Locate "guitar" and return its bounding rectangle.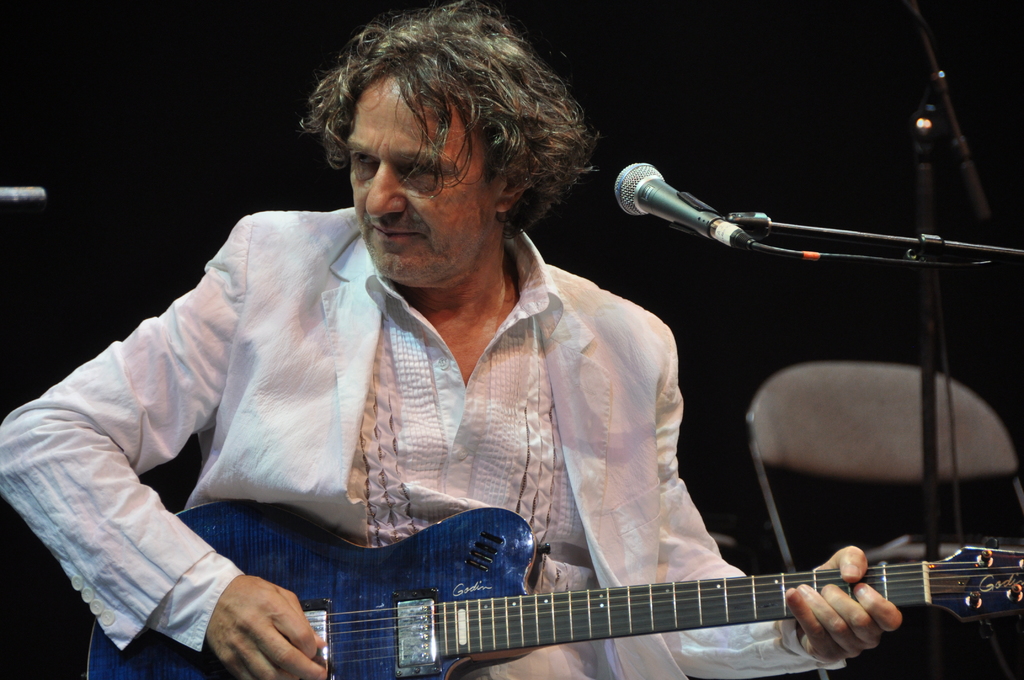
region(86, 485, 1023, 679).
